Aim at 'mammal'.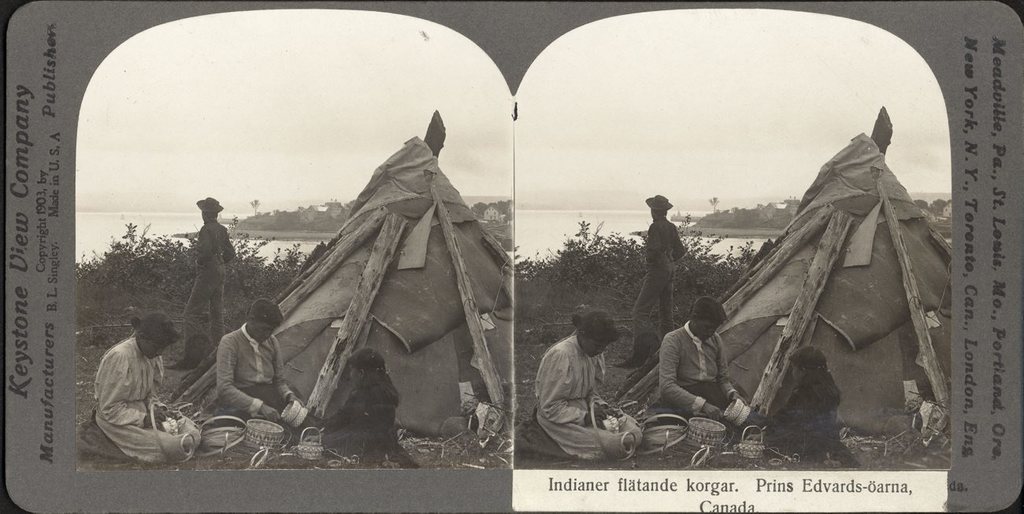
Aimed at 315:350:401:459.
